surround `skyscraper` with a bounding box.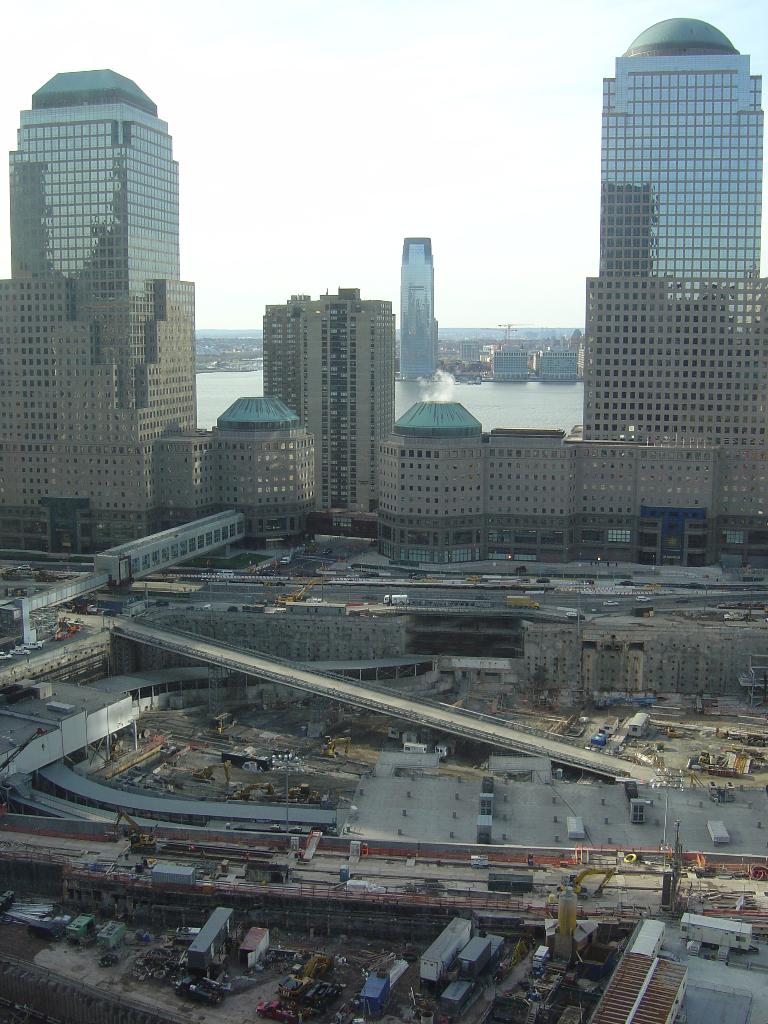
detection(13, 56, 218, 556).
